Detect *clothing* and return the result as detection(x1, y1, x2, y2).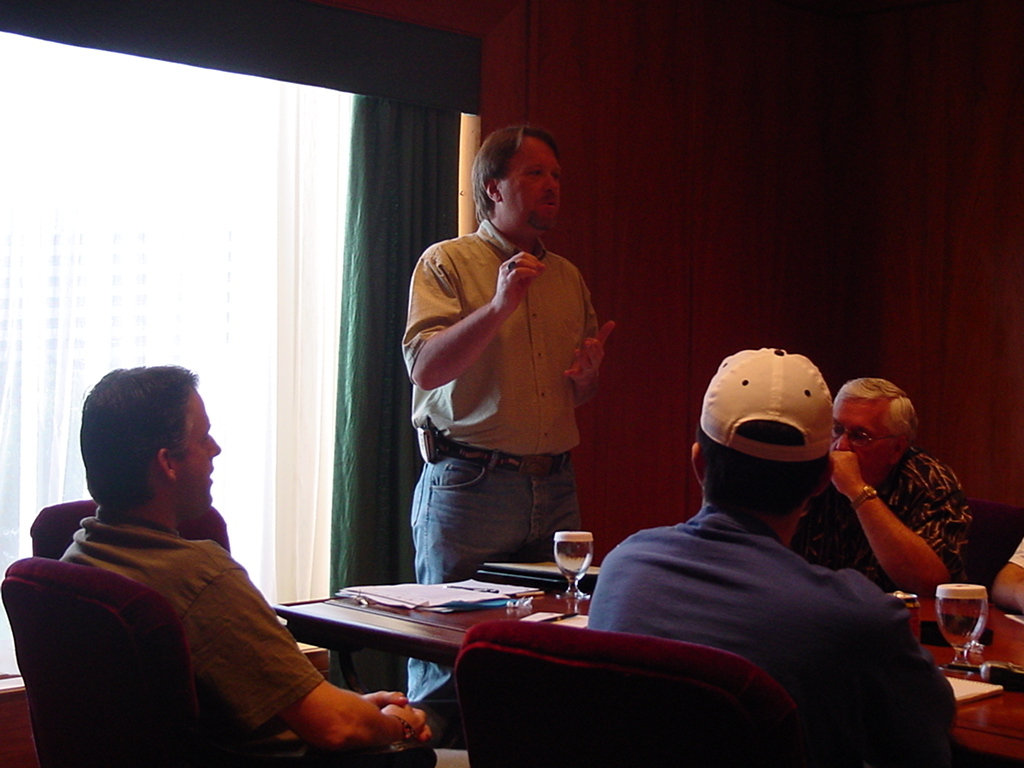
detection(1005, 537, 1023, 572).
